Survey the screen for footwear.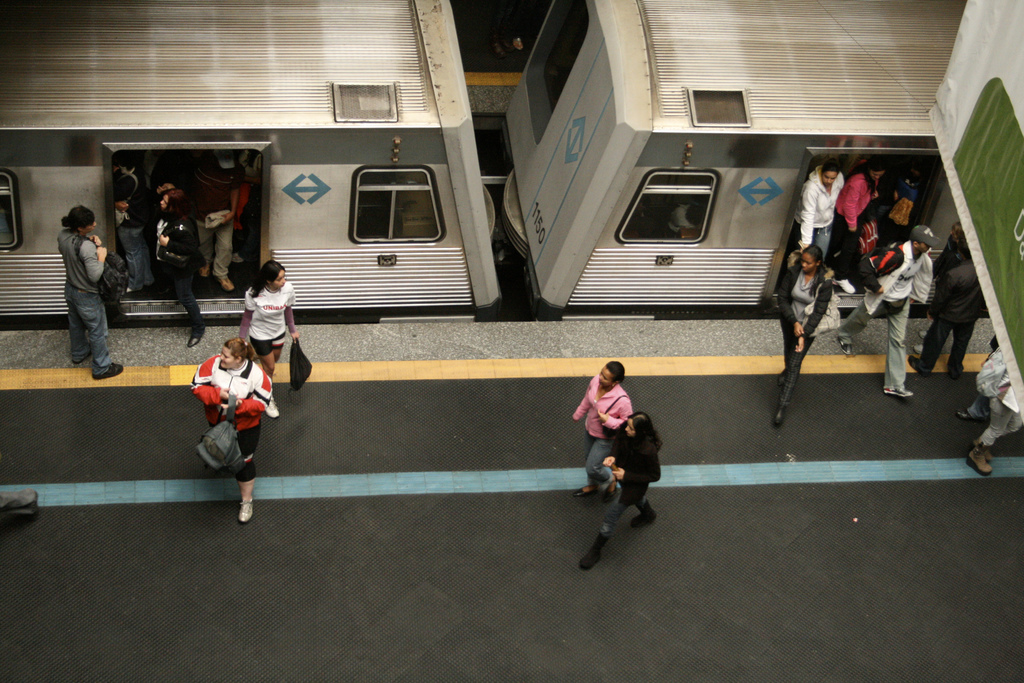
Survey found: x1=833 y1=279 x2=858 y2=294.
